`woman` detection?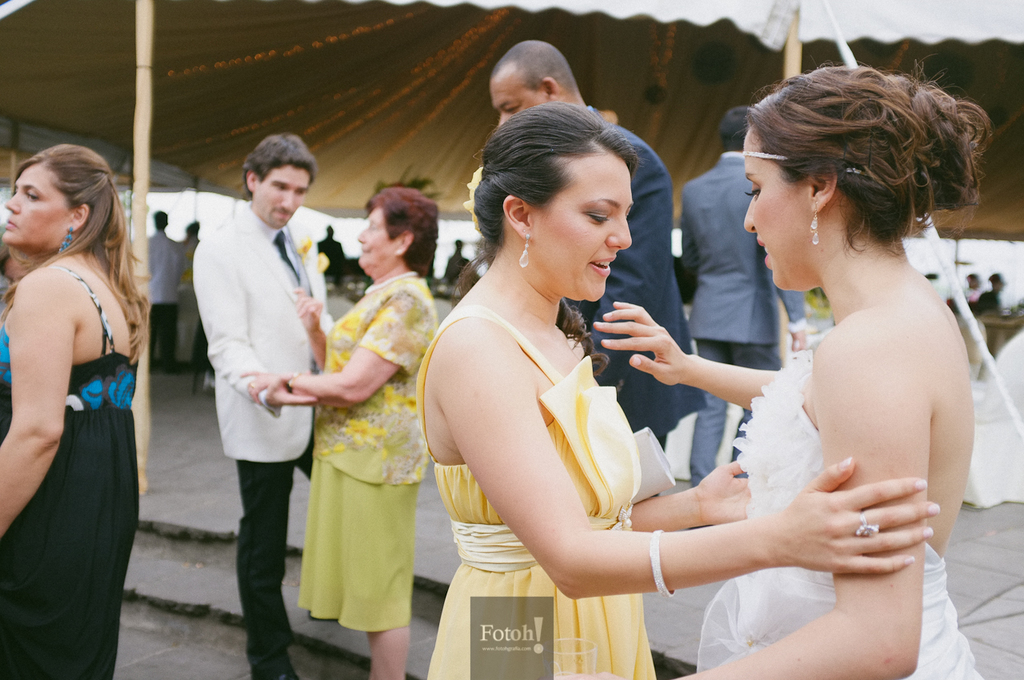
l=235, t=184, r=434, b=679
